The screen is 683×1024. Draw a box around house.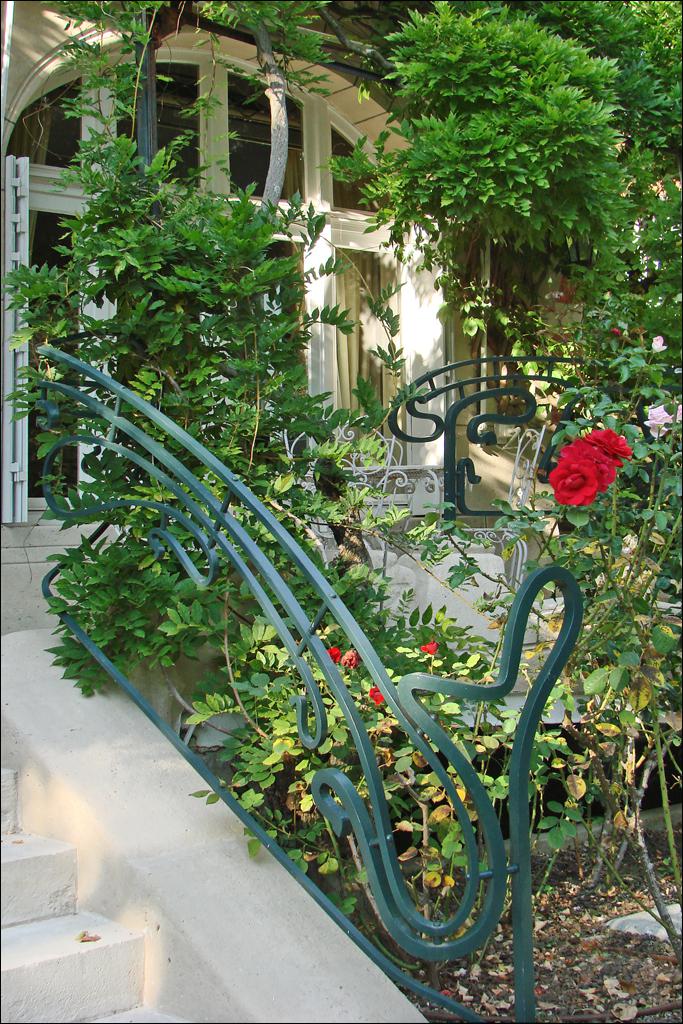
detection(0, 0, 511, 525).
